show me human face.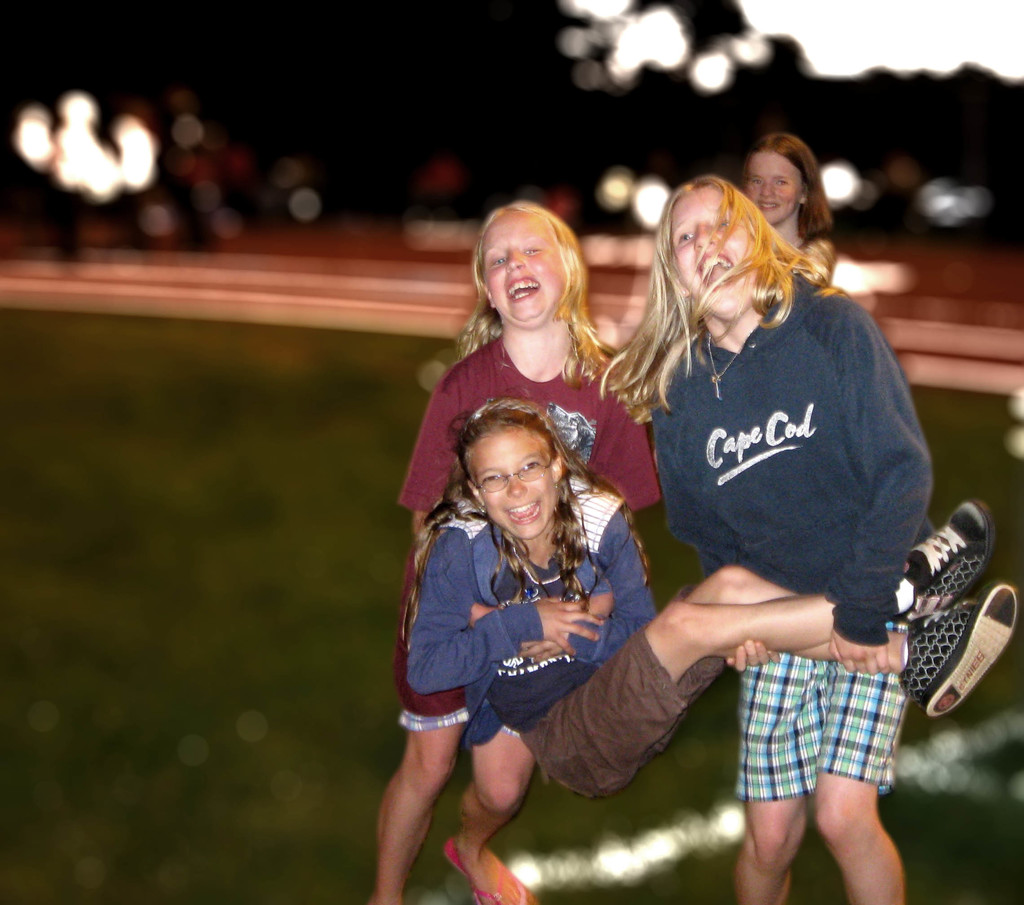
human face is here: bbox(485, 433, 550, 540).
